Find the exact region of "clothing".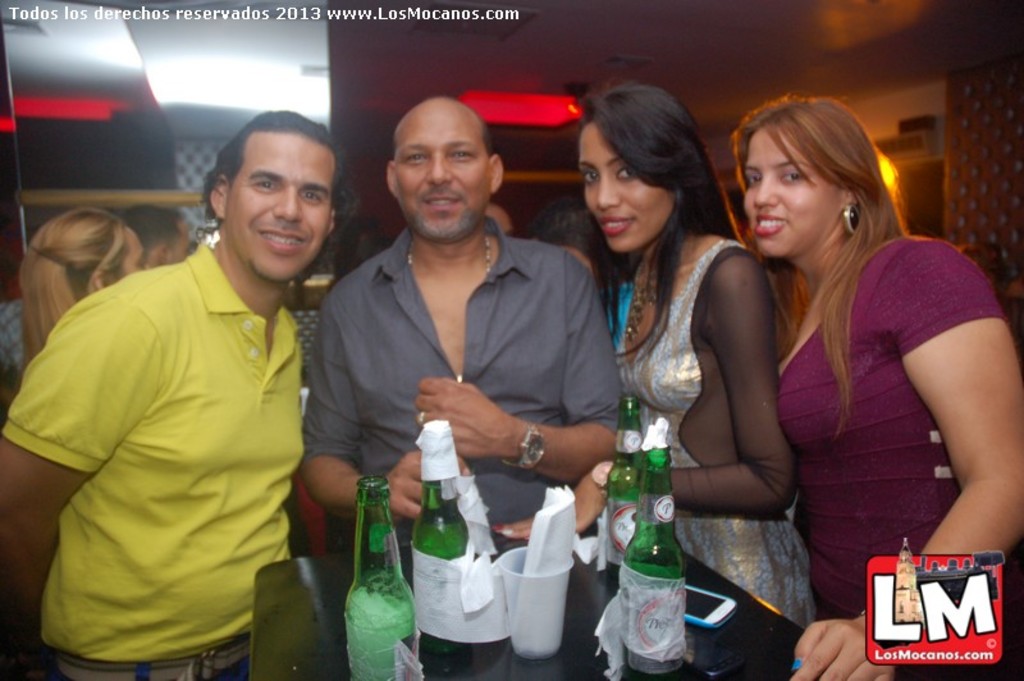
Exact region: [x1=20, y1=169, x2=330, y2=667].
